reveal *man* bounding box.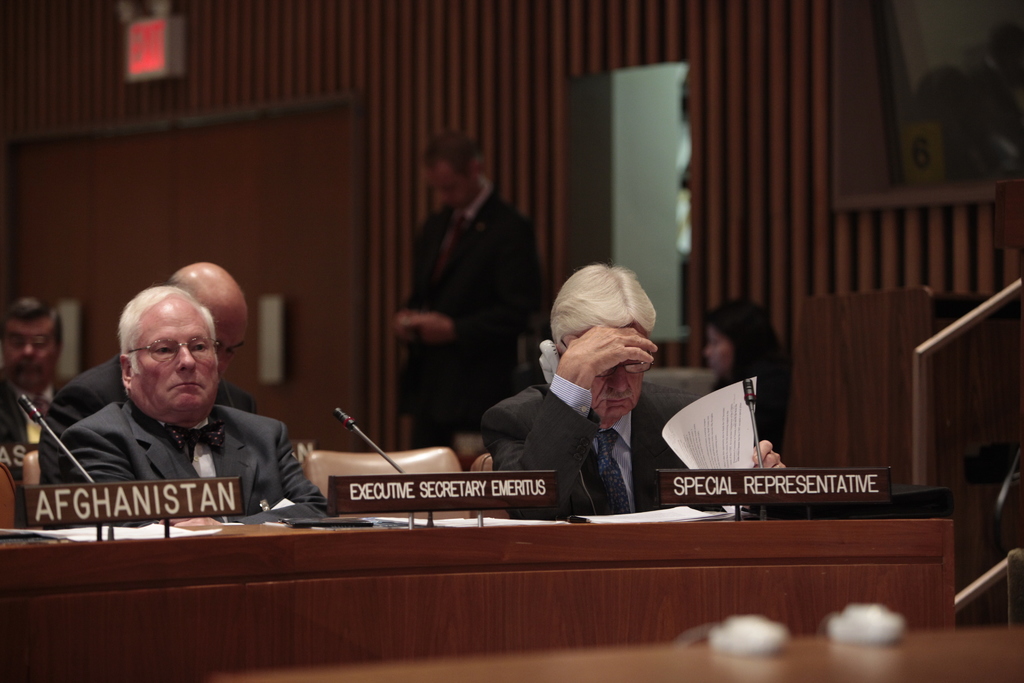
Revealed: {"x1": 388, "y1": 128, "x2": 544, "y2": 453}.
